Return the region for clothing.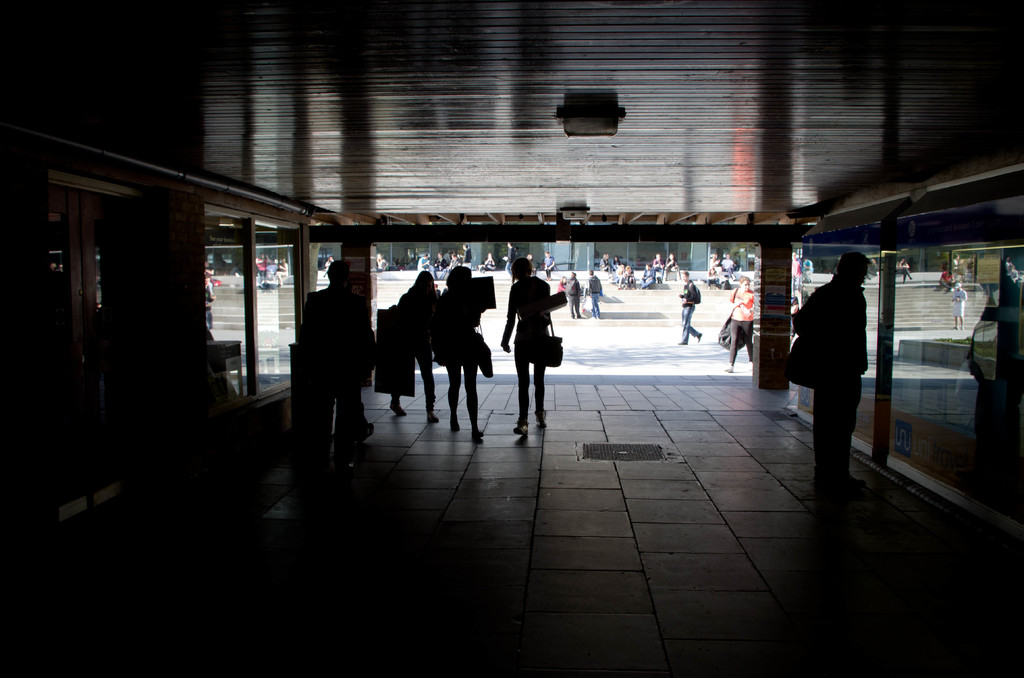
x1=504 y1=242 x2=516 y2=280.
